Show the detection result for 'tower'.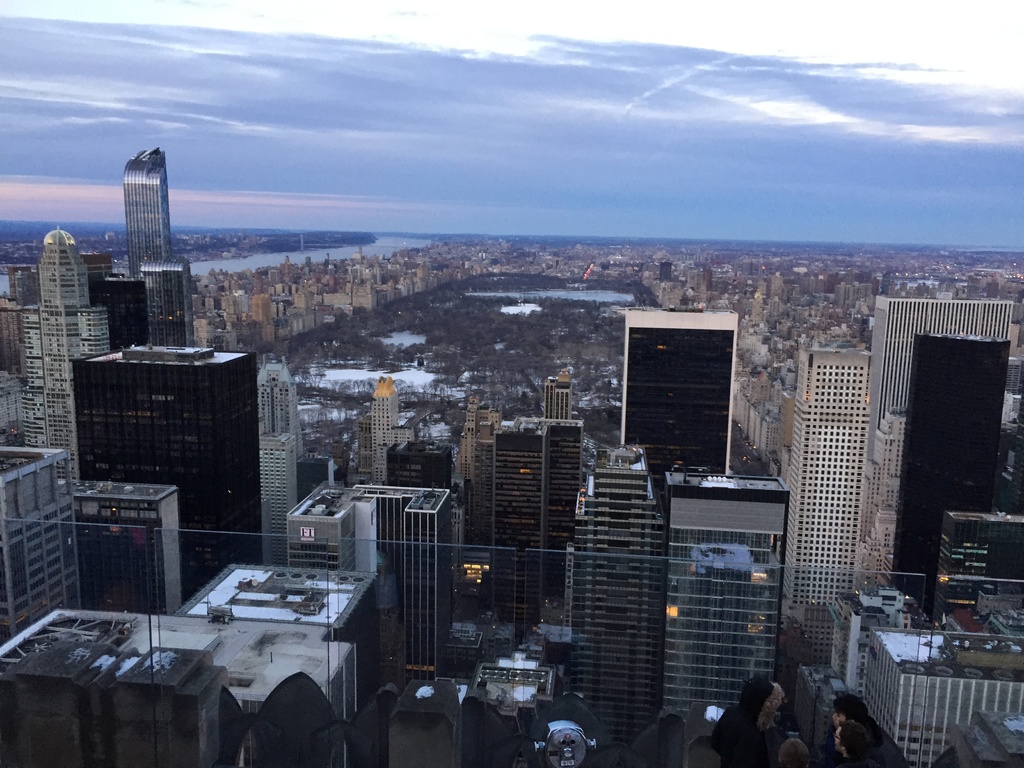
l=18, t=233, r=97, b=471.
